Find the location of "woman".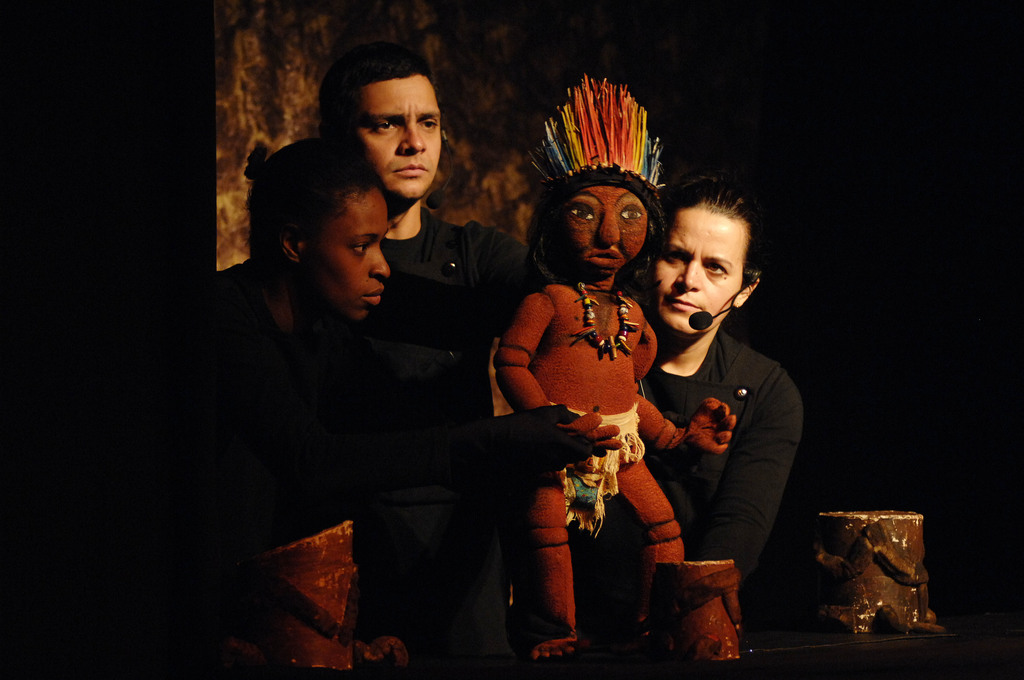
Location: box(614, 168, 808, 647).
